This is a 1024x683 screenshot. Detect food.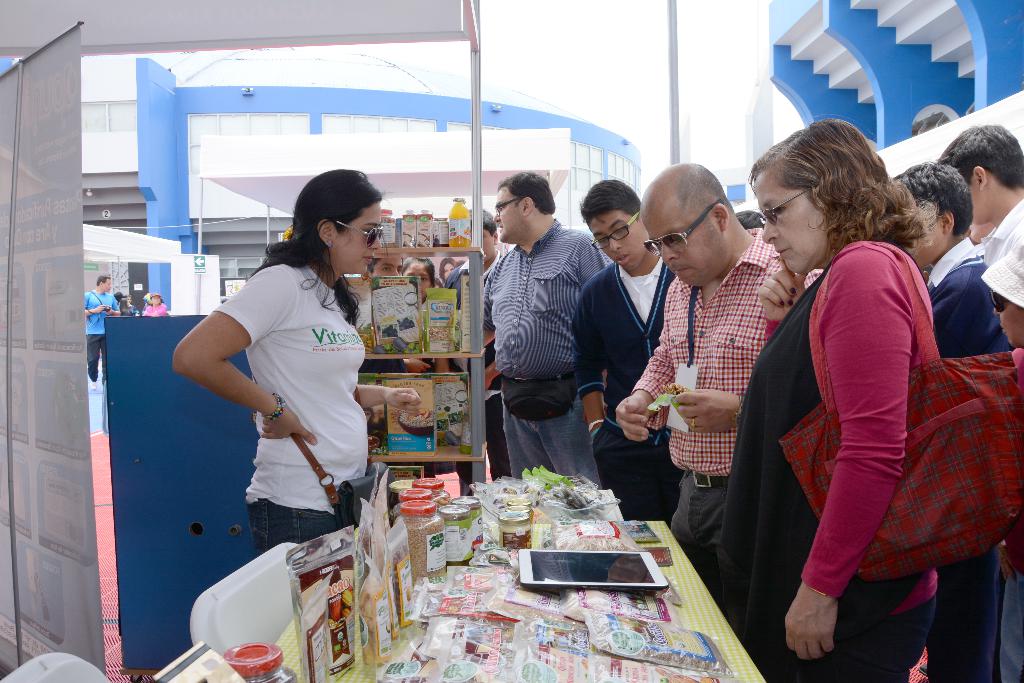
<bbox>437, 430, 463, 449</bbox>.
